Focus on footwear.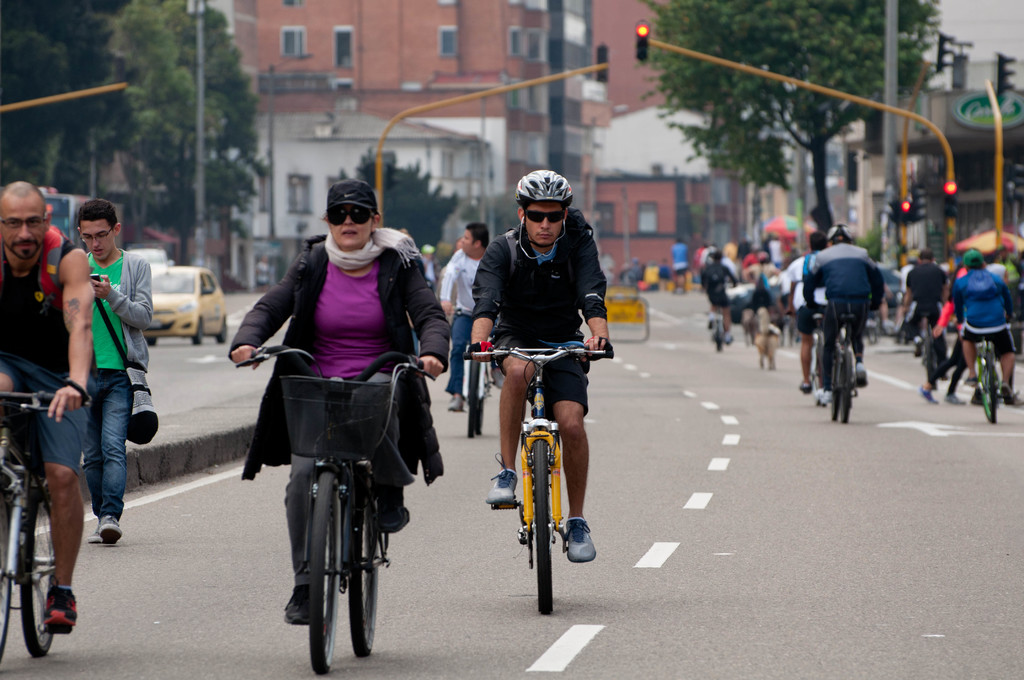
Focused at <region>943, 392, 965, 404</region>.
